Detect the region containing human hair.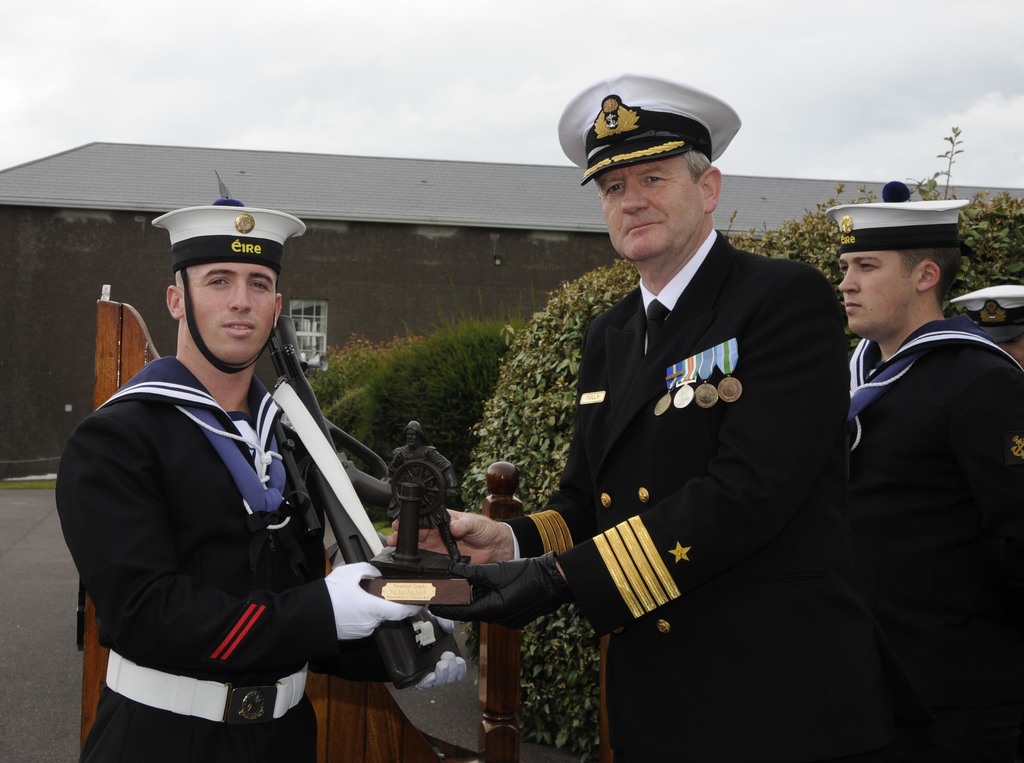
682 149 712 185.
